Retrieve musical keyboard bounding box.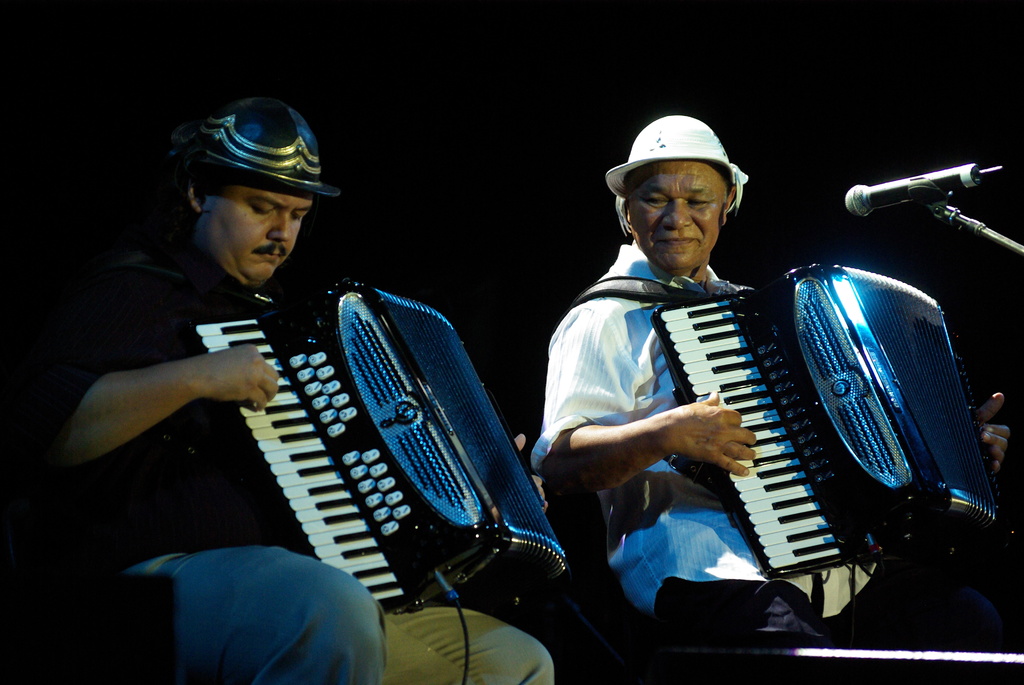
Bounding box: left=190, top=316, right=413, bottom=603.
